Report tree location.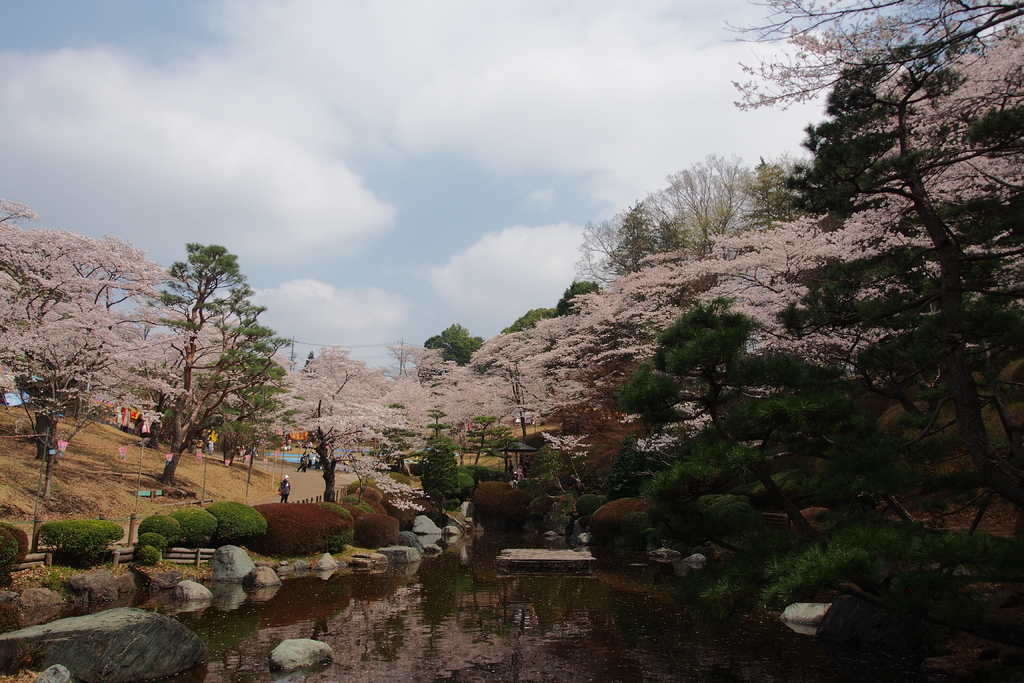
Report: (0,197,184,507).
